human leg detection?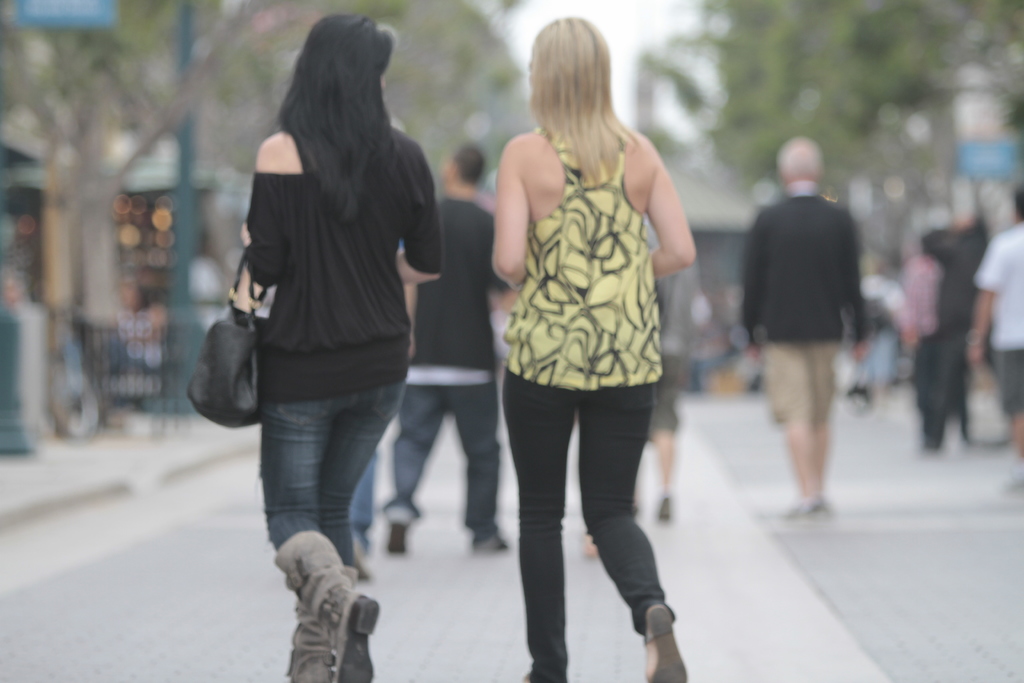
(left=264, top=380, right=385, bottom=682)
